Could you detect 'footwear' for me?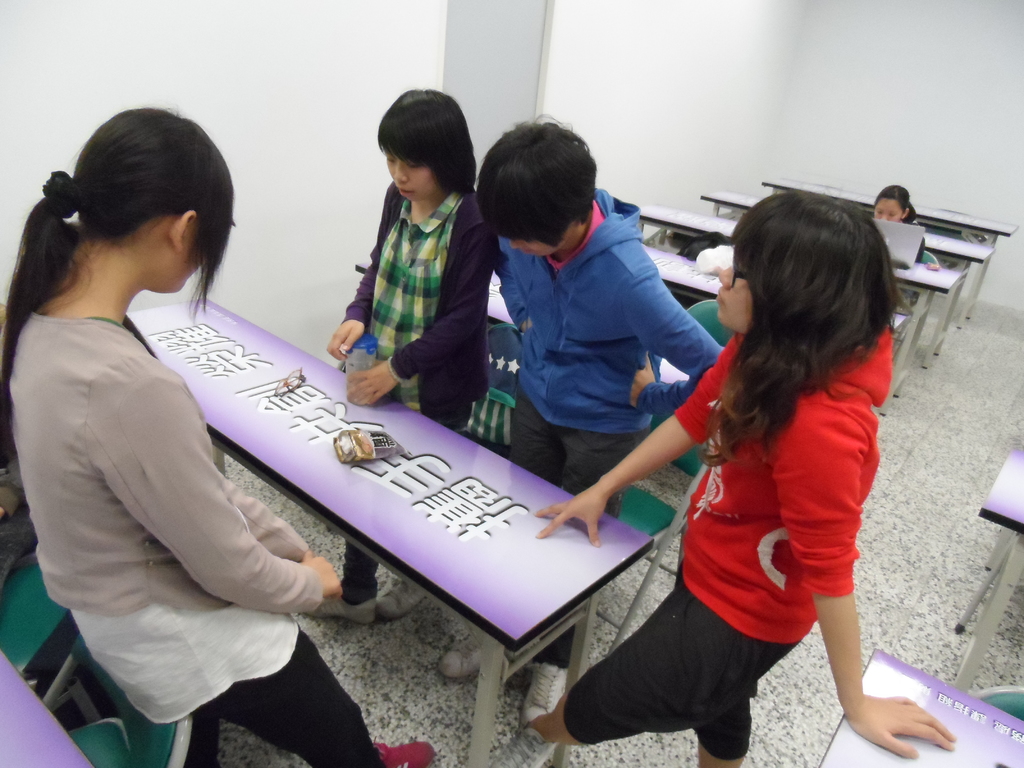
Detection result: [x1=426, y1=636, x2=484, y2=689].
